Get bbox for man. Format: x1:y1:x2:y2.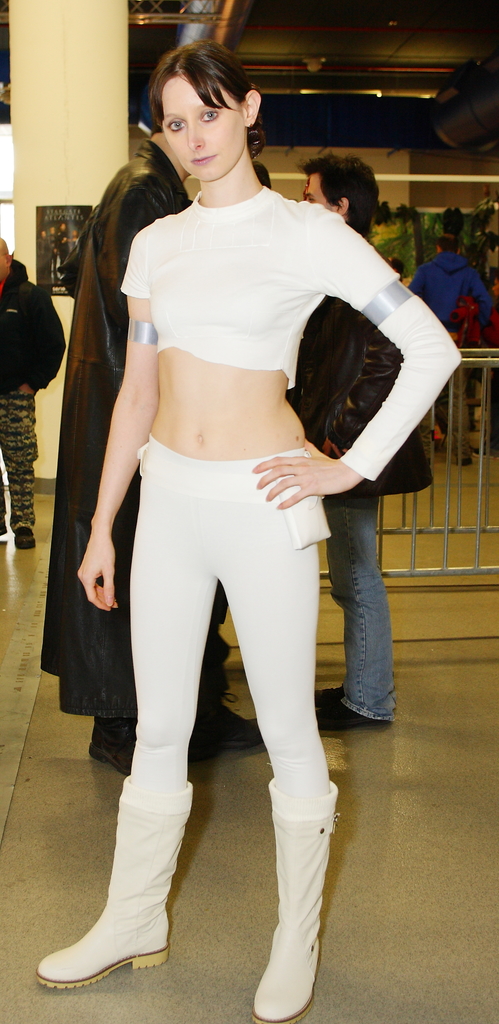
293:149:435:733.
